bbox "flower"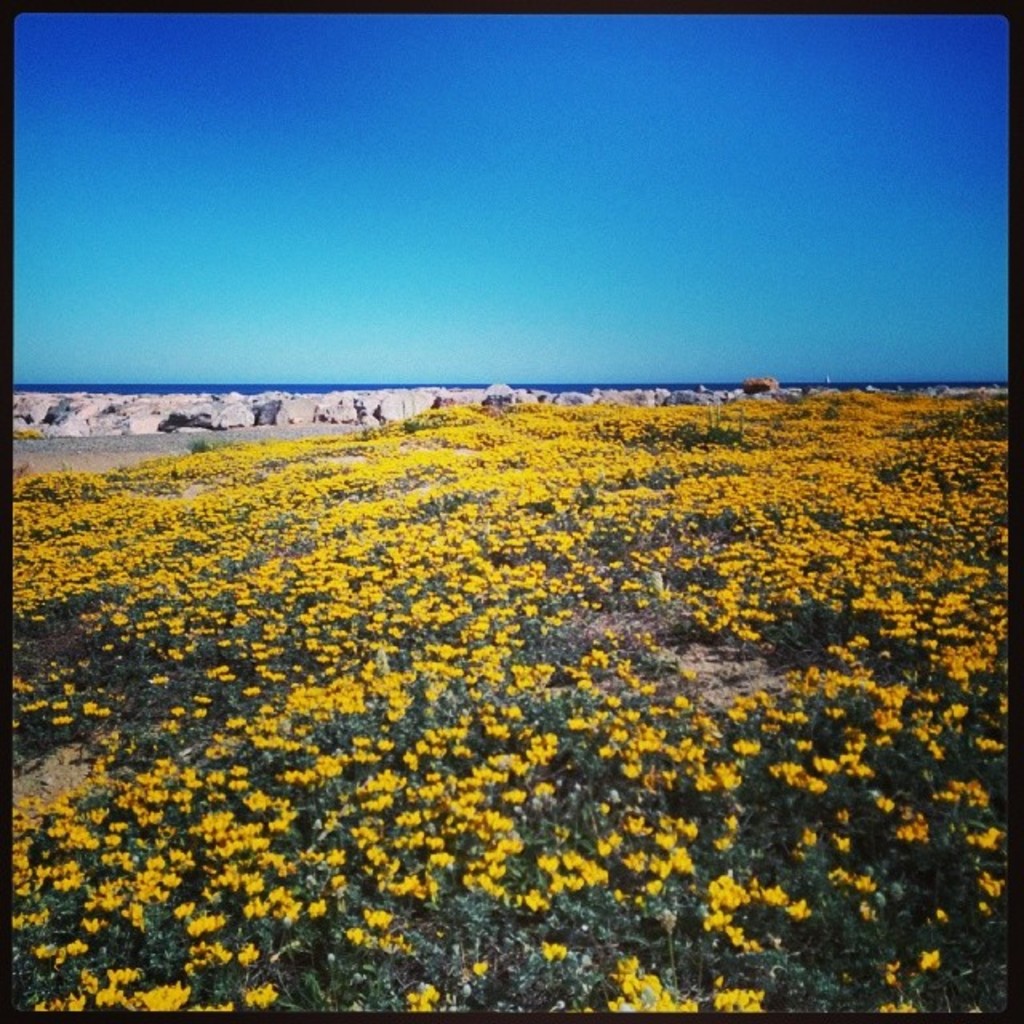
[left=698, top=861, right=750, bottom=917]
